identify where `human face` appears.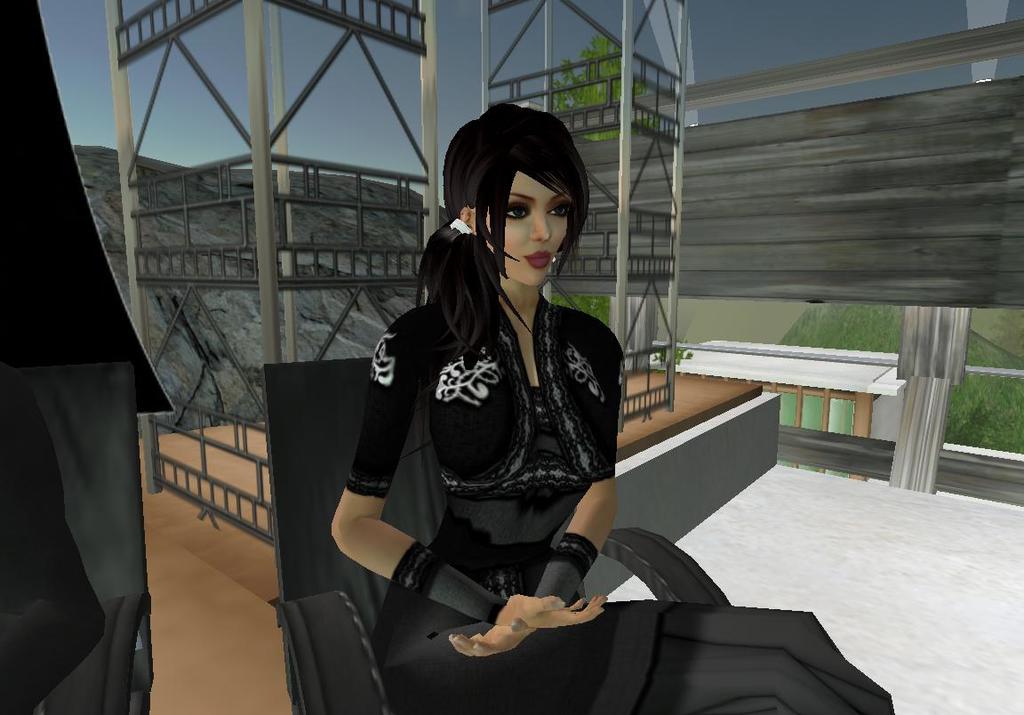
Appears at box(464, 143, 580, 285).
